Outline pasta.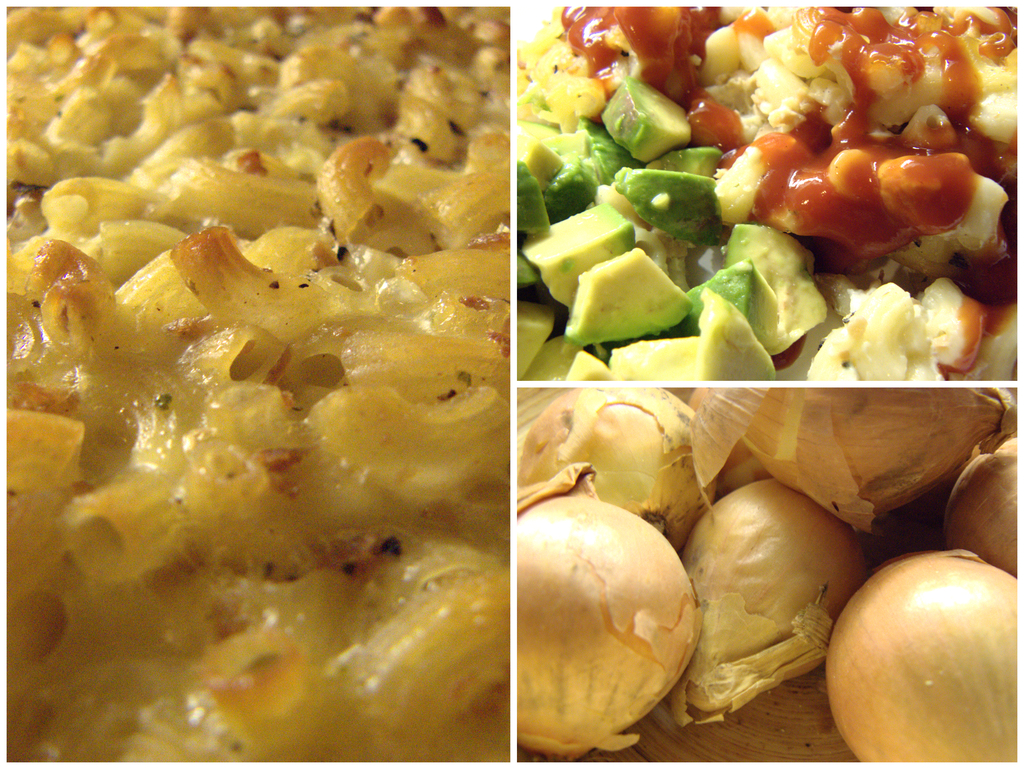
Outline: <box>0,4,507,768</box>.
